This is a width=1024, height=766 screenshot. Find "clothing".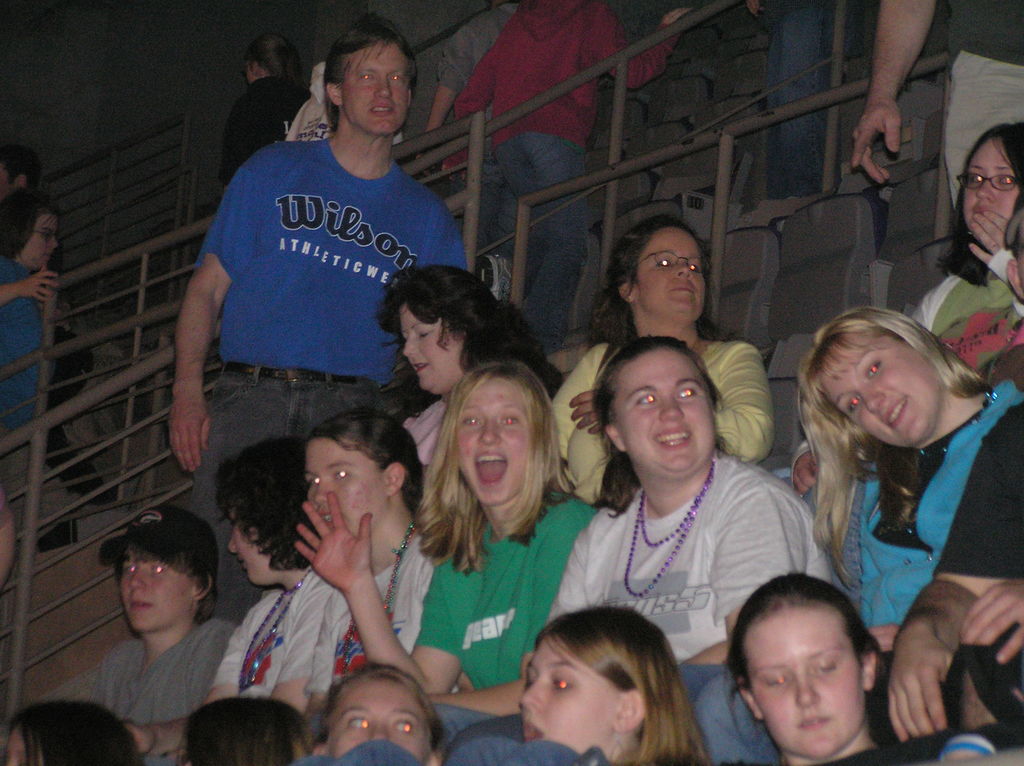
Bounding box: [x1=199, y1=100, x2=456, y2=513].
